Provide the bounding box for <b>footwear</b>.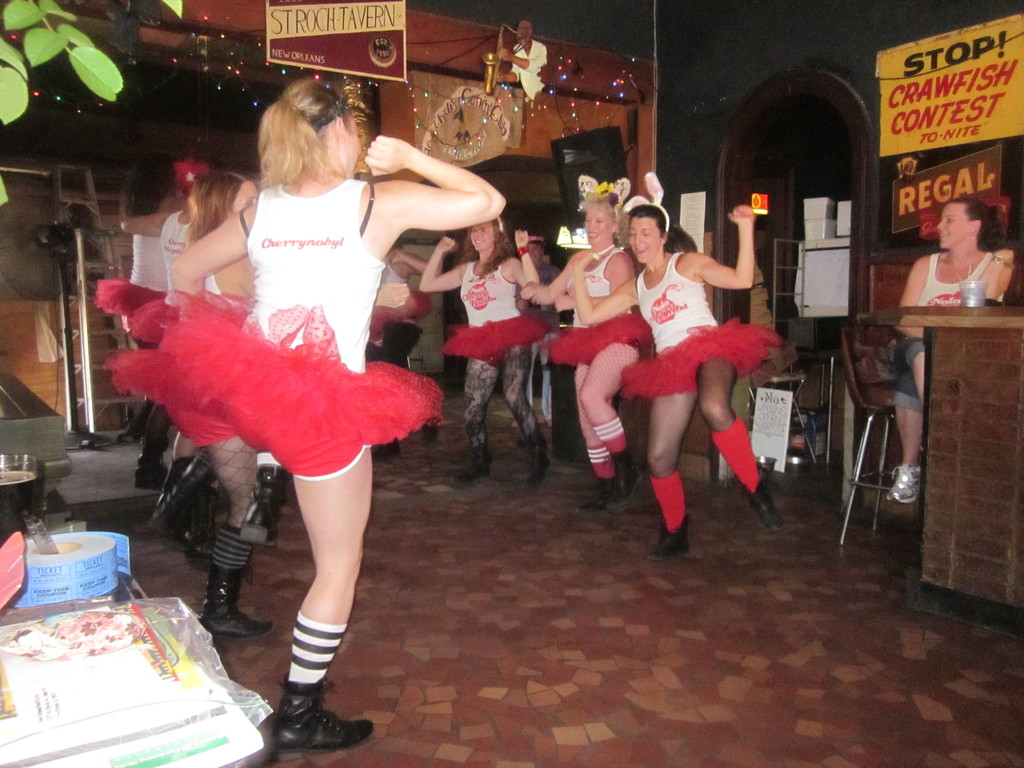
rect(209, 562, 274, 639).
